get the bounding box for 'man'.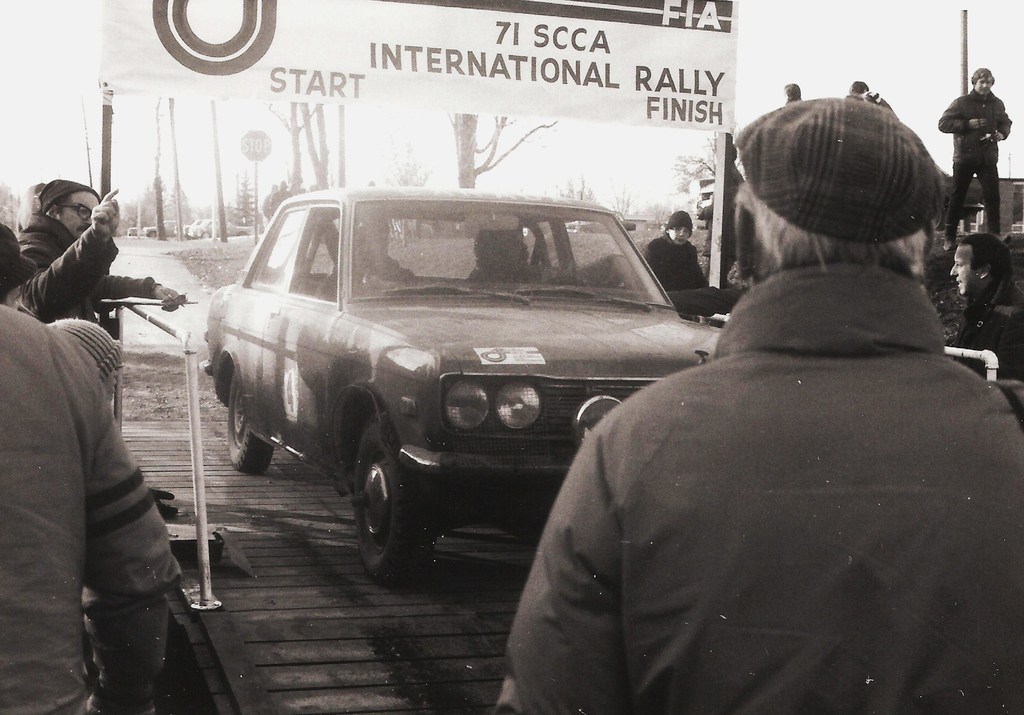
BBox(513, 108, 1009, 686).
